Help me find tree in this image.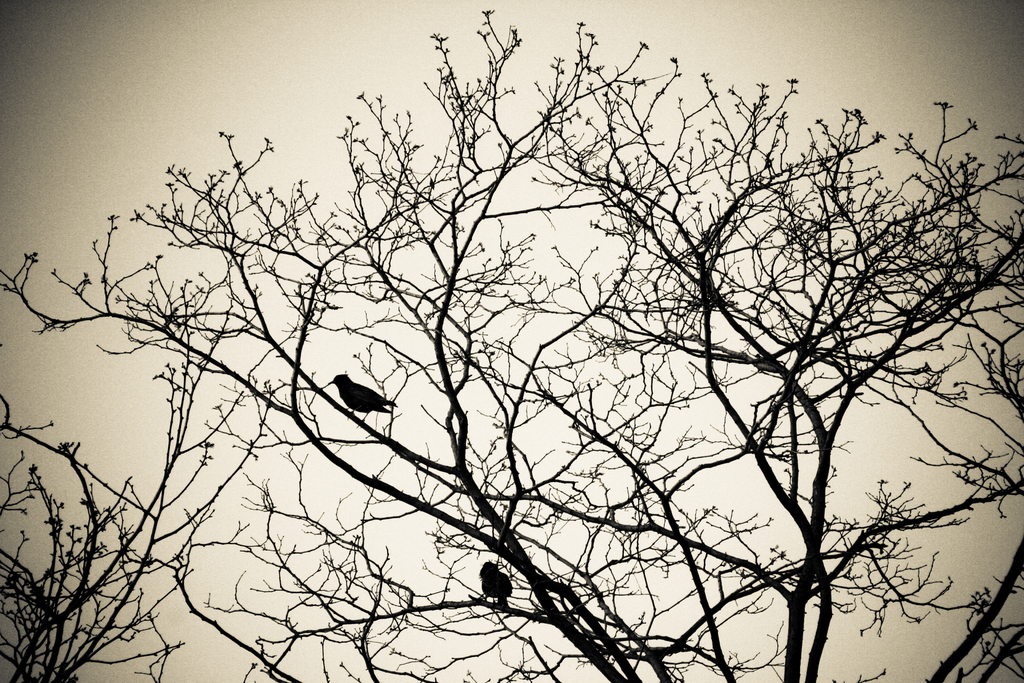
Found it: select_region(35, 34, 1009, 682).
